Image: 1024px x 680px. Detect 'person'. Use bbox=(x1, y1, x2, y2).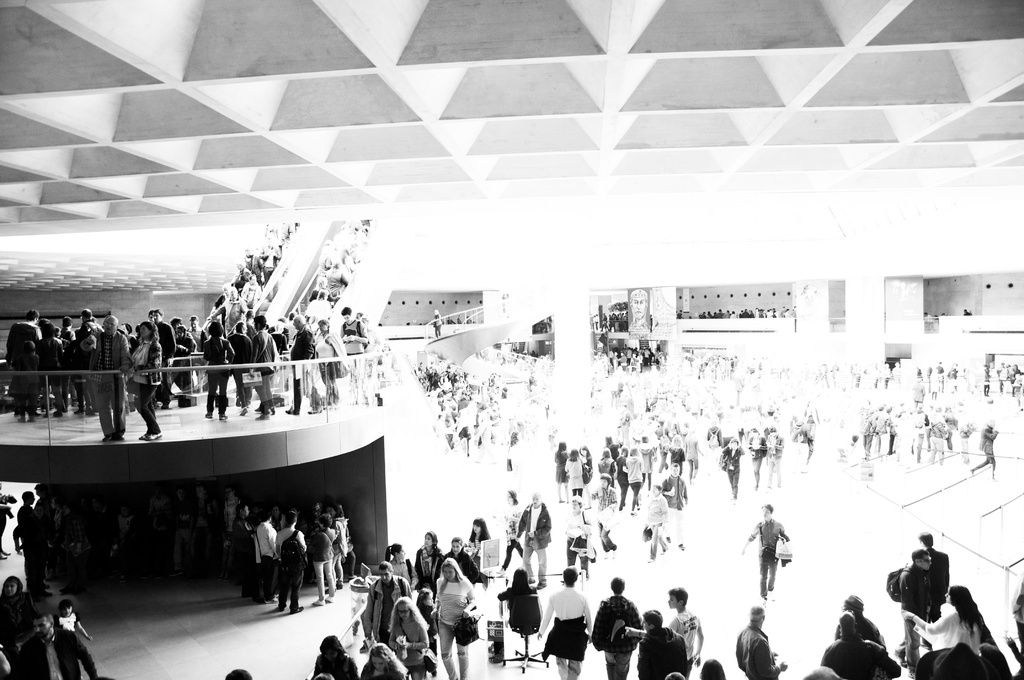
bbox=(900, 585, 982, 656).
